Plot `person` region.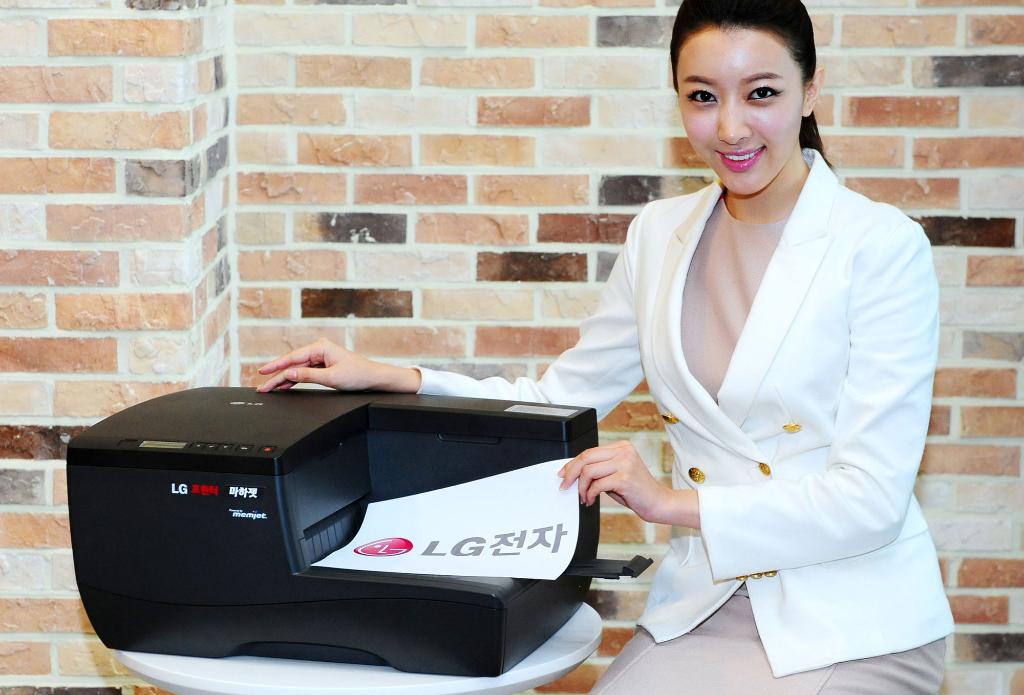
Plotted at select_region(572, 0, 954, 694).
